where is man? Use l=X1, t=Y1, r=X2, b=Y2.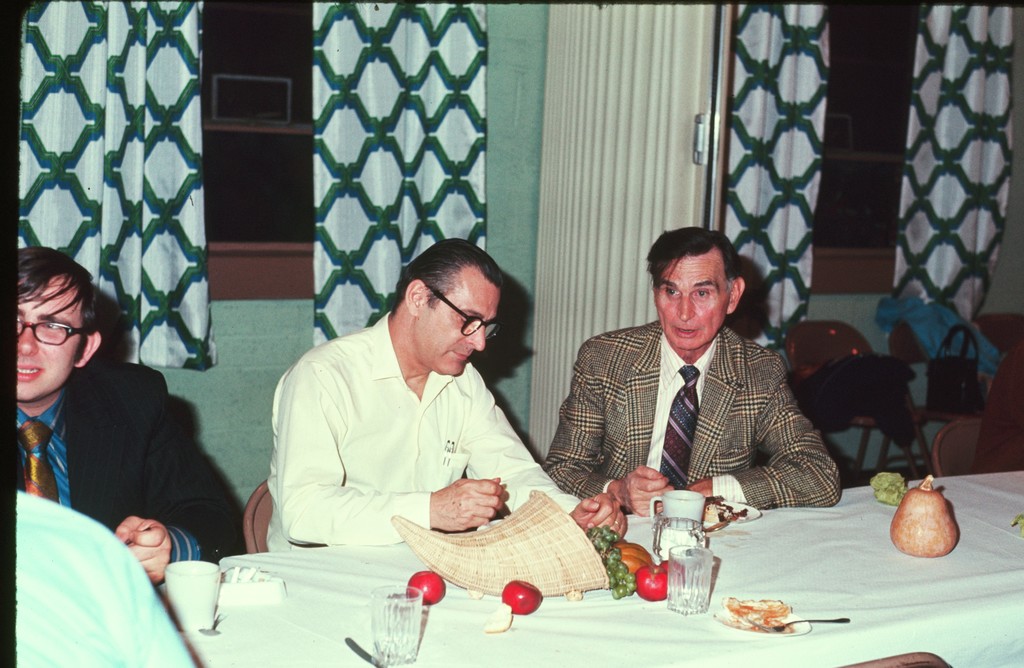
l=19, t=245, r=246, b=589.
